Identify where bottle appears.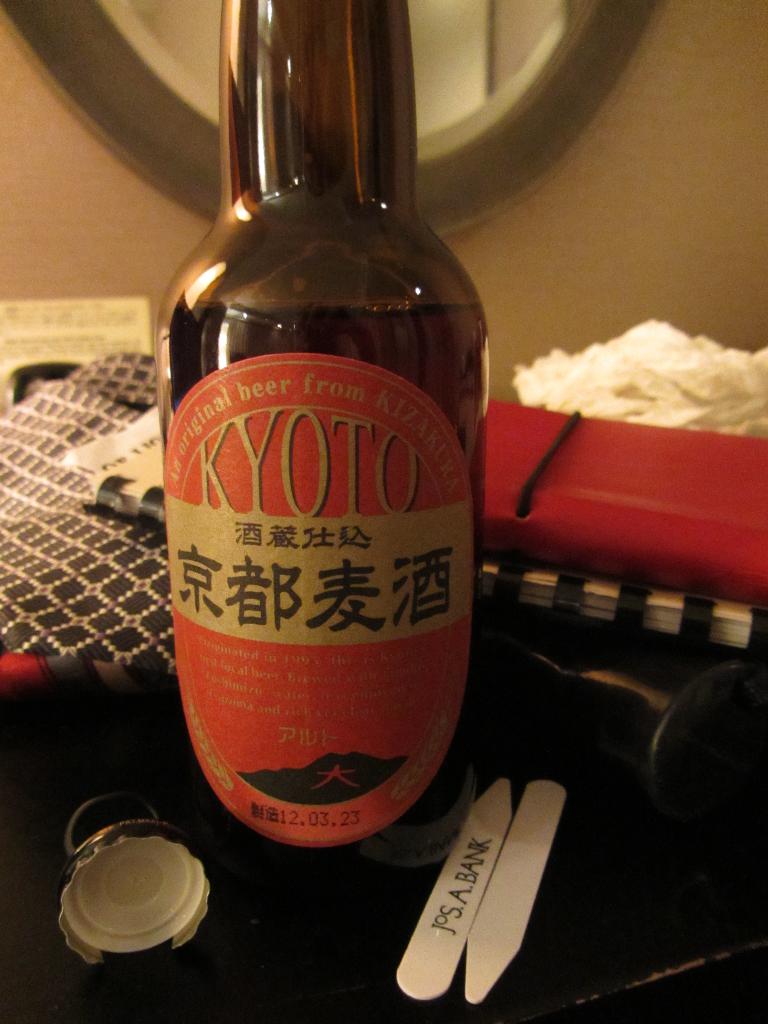
Appears at select_region(154, 8, 504, 876).
